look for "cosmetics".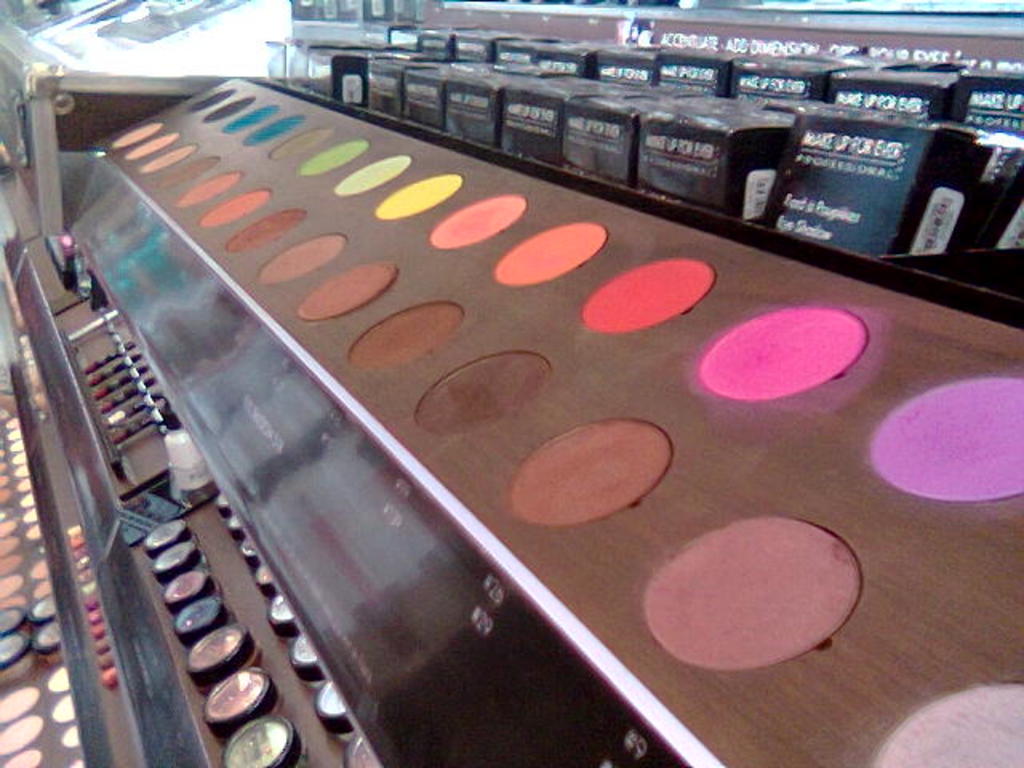
Found: rect(502, 421, 674, 526).
